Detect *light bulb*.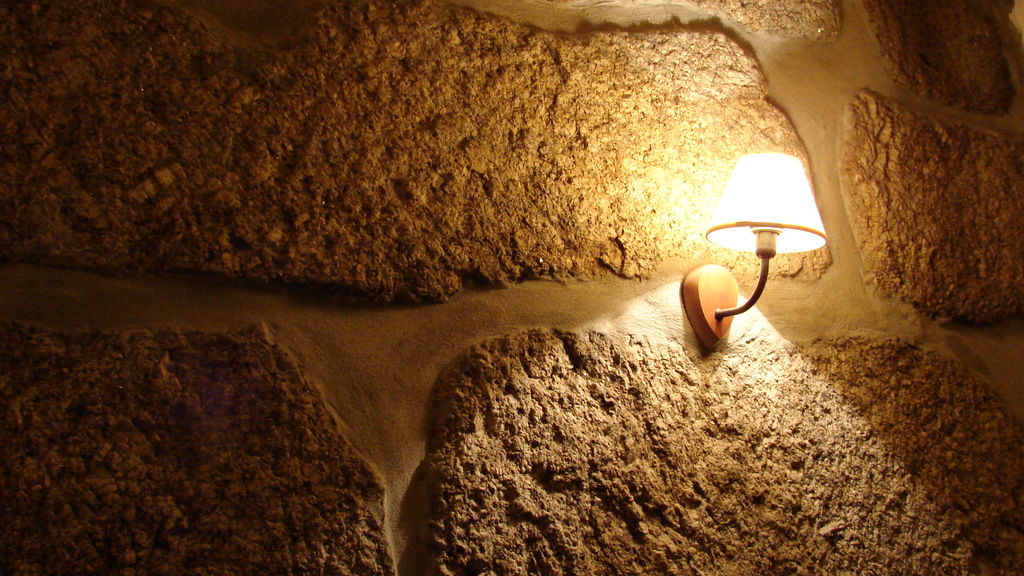
Detected at [701,150,829,252].
